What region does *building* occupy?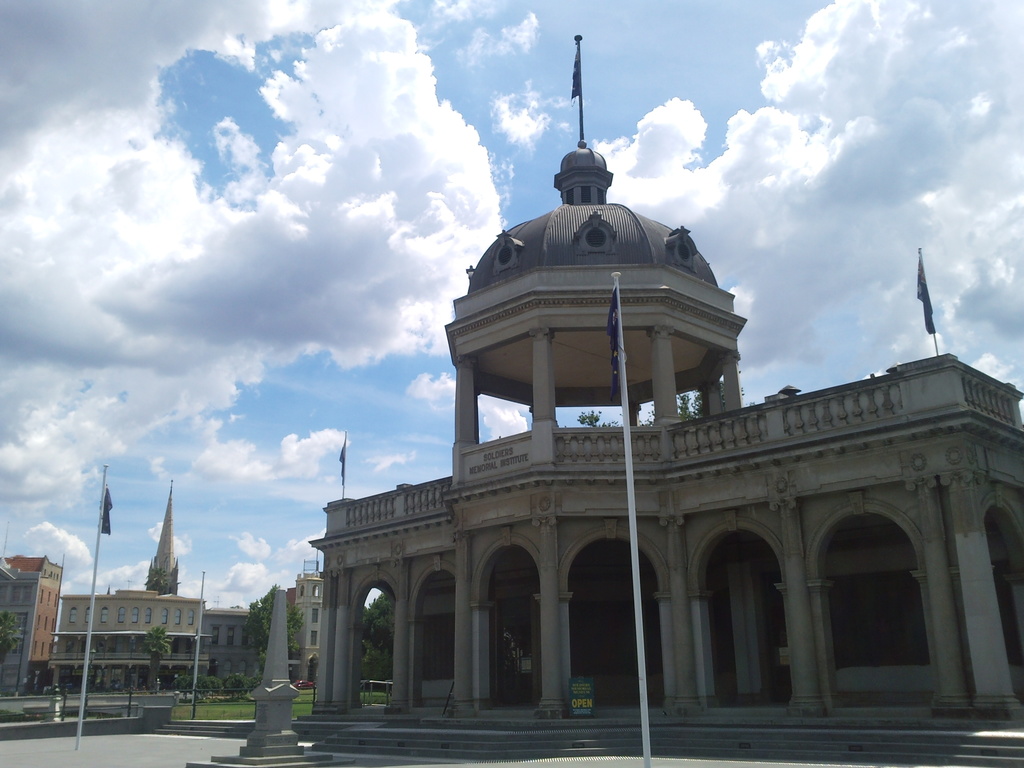
bbox(0, 552, 64, 699).
